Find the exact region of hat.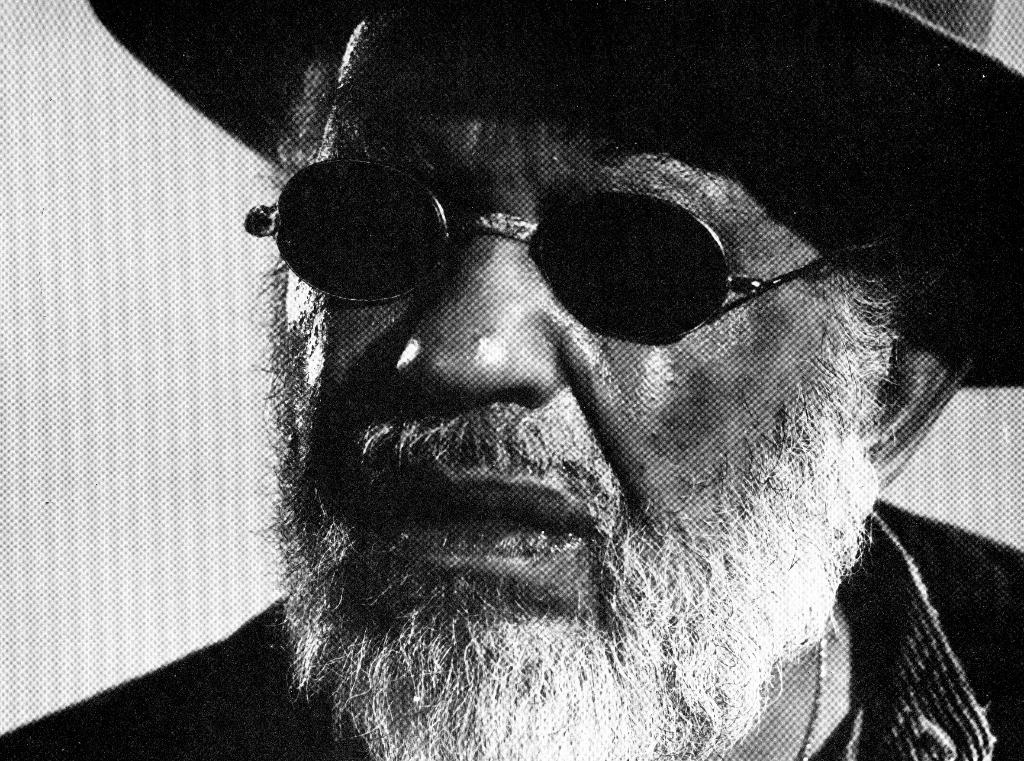
Exact region: <bbox>89, 0, 1023, 389</bbox>.
